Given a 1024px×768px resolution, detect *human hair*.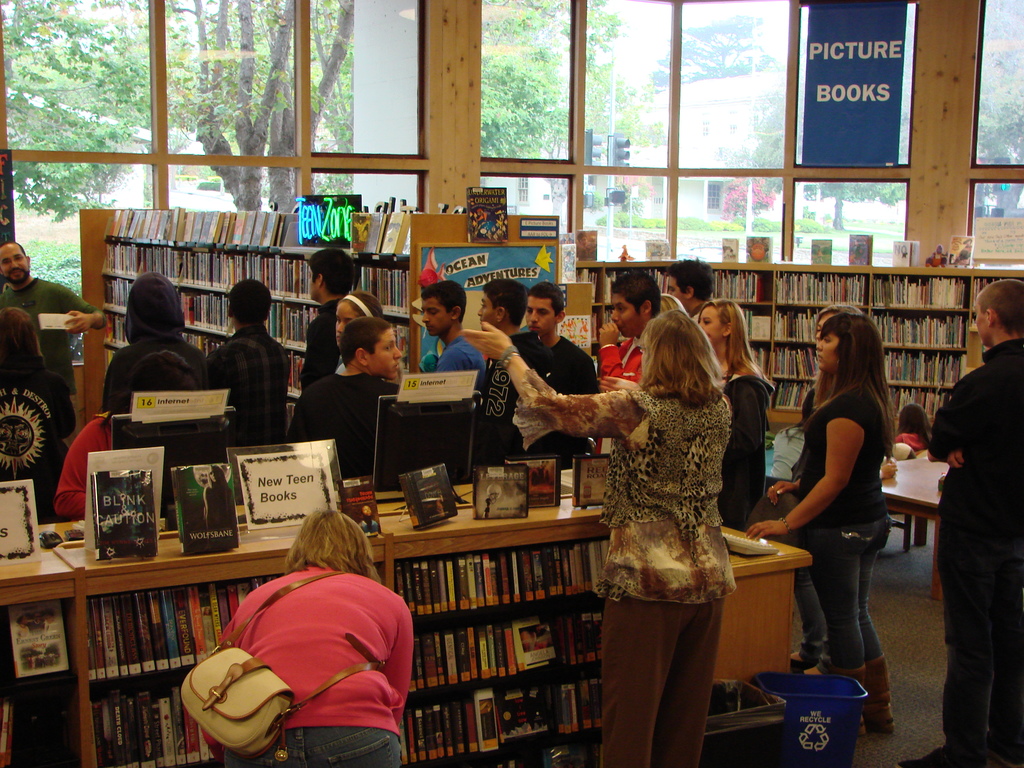
820 317 896 465.
